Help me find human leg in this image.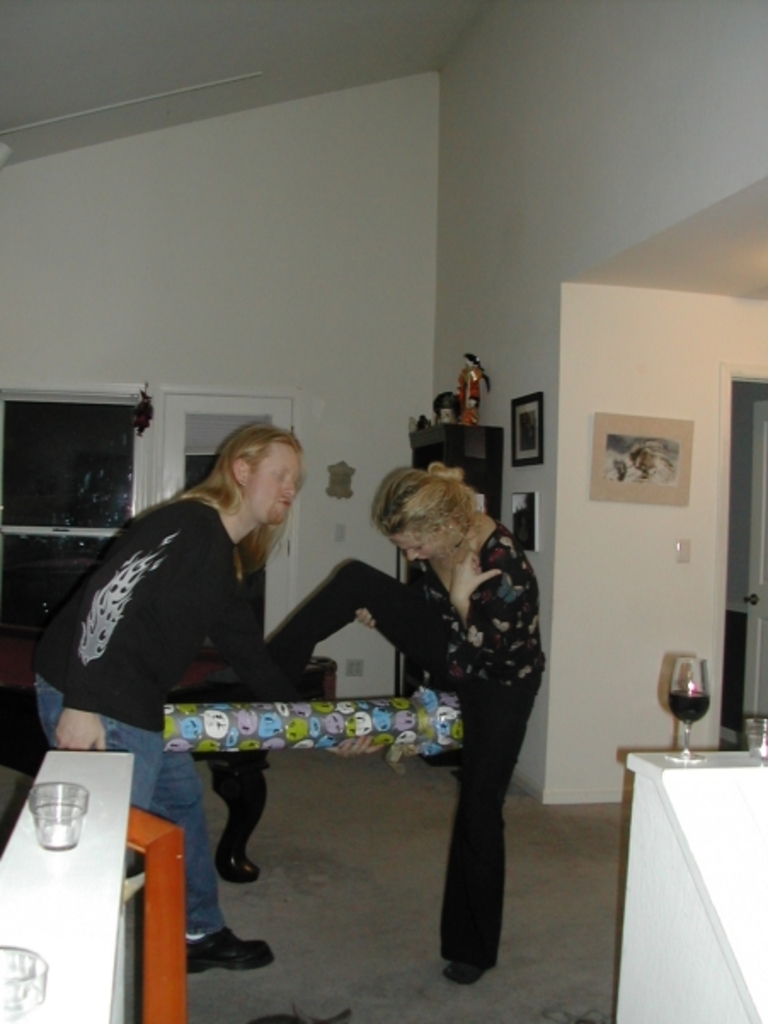
Found it: Rect(152, 751, 271, 975).
